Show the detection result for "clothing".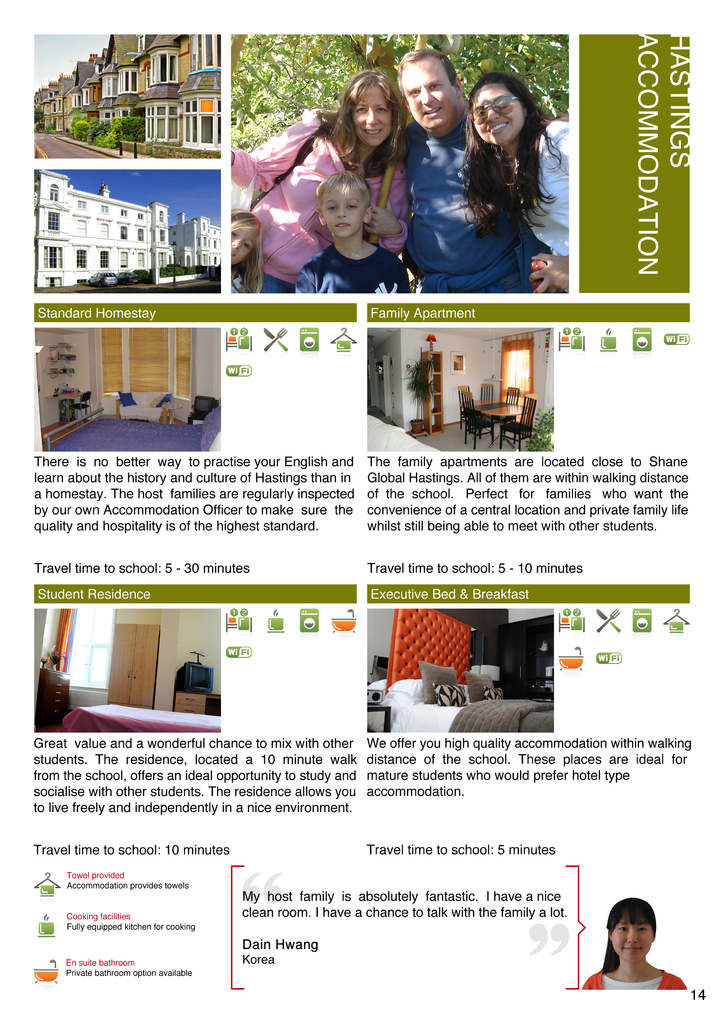
<region>401, 113, 532, 289</region>.
